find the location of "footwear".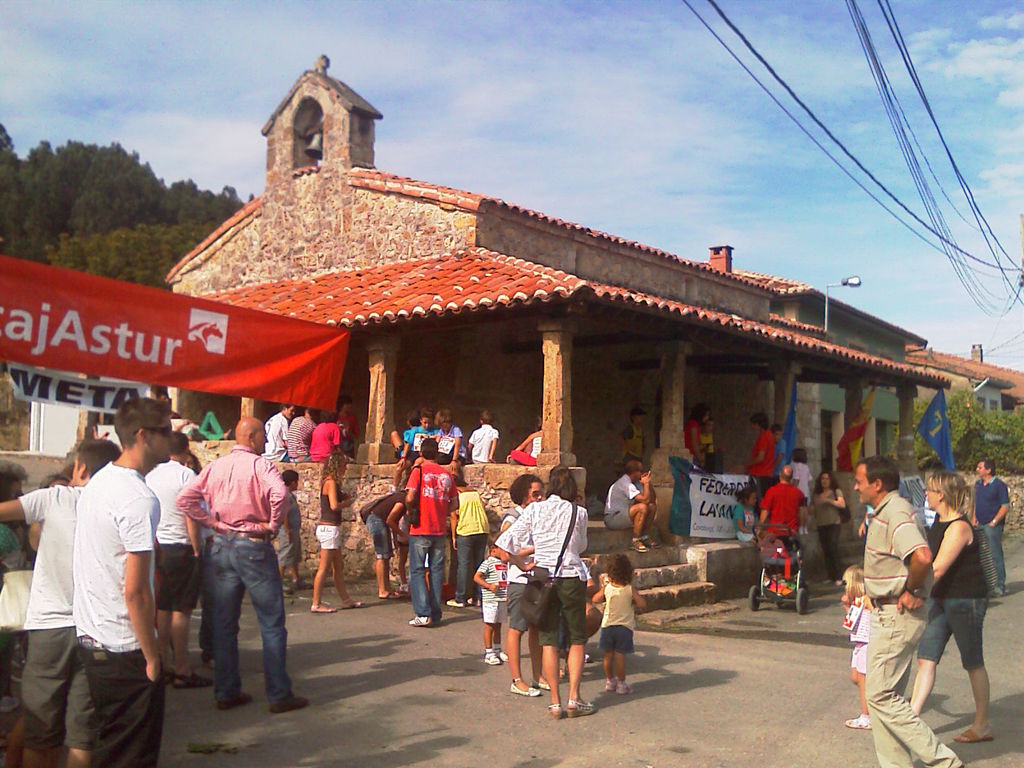
Location: bbox(447, 598, 463, 607).
